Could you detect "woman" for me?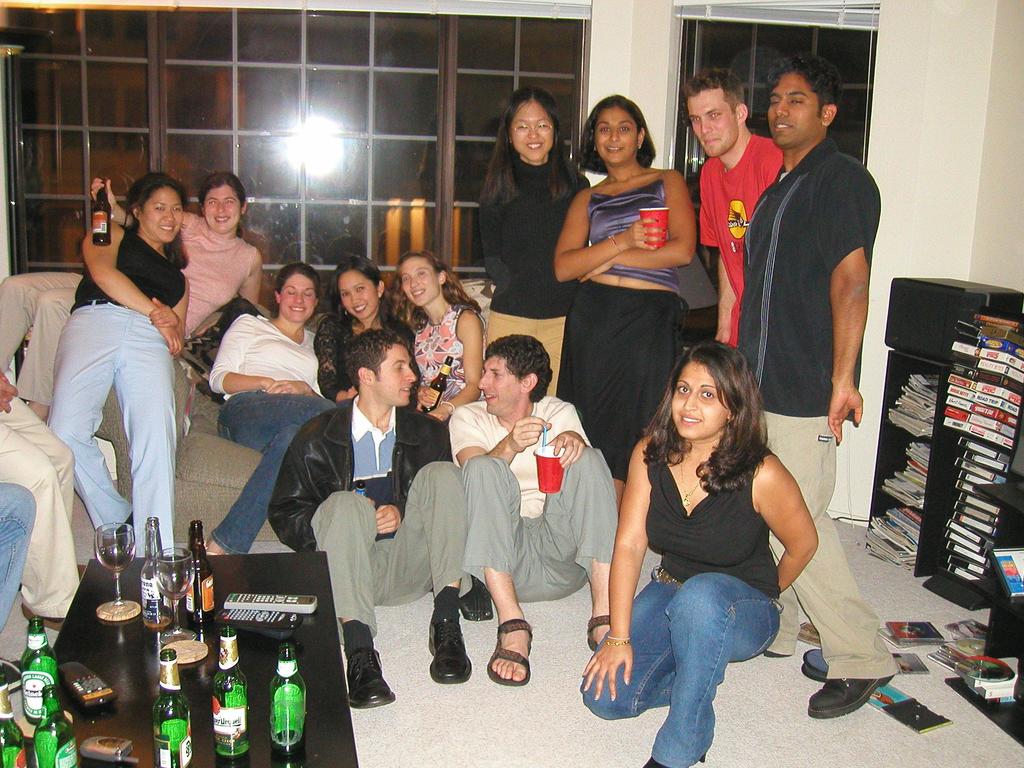
Detection result: bbox=[87, 176, 263, 341].
